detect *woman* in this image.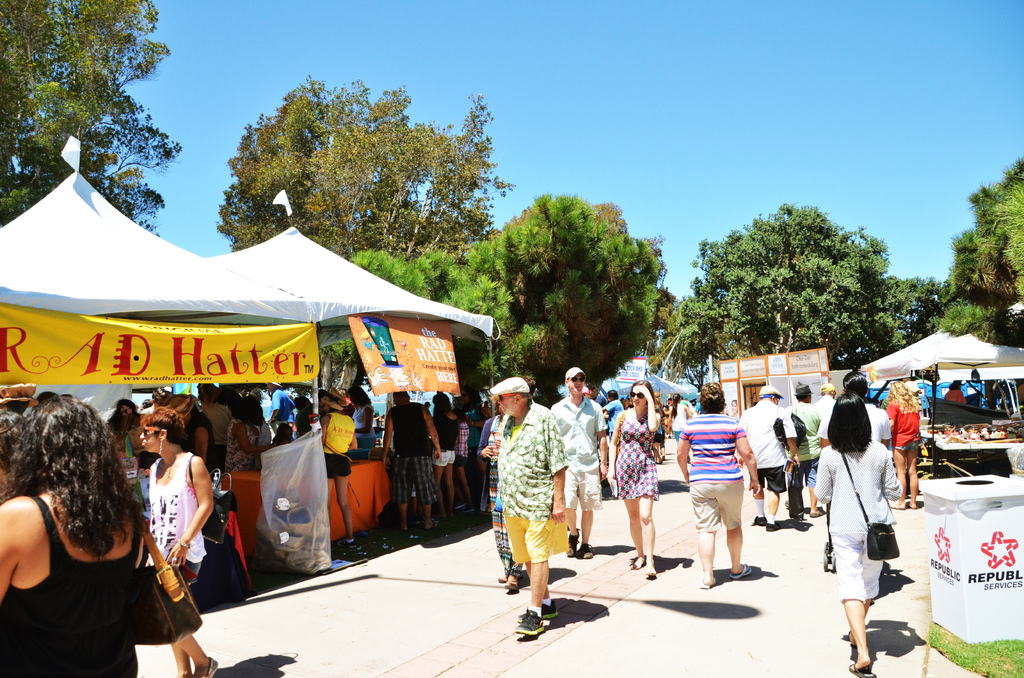
Detection: detection(668, 392, 696, 463).
